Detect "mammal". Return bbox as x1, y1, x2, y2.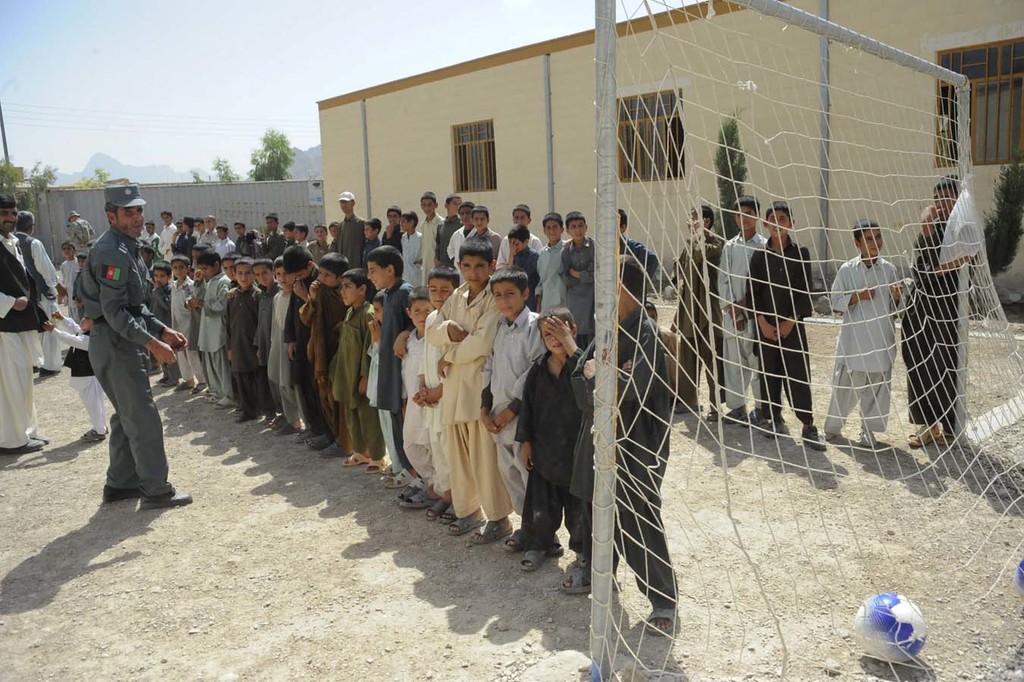
239, 226, 262, 249.
